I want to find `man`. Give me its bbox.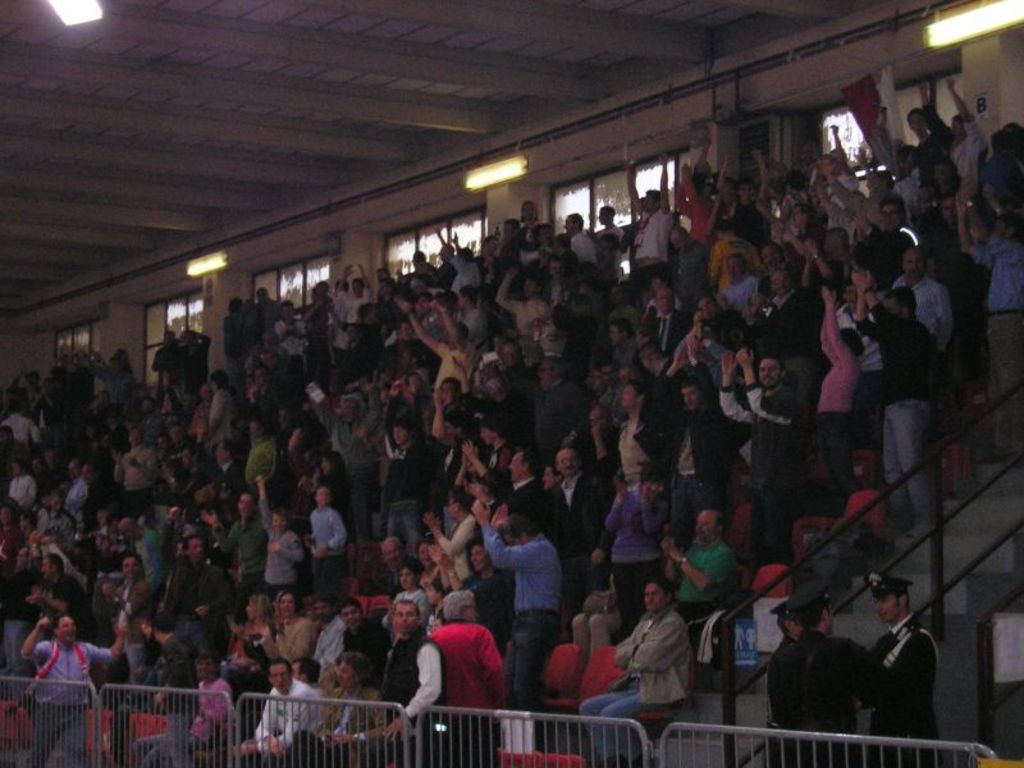
(x1=380, y1=412, x2=428, y2=552).
